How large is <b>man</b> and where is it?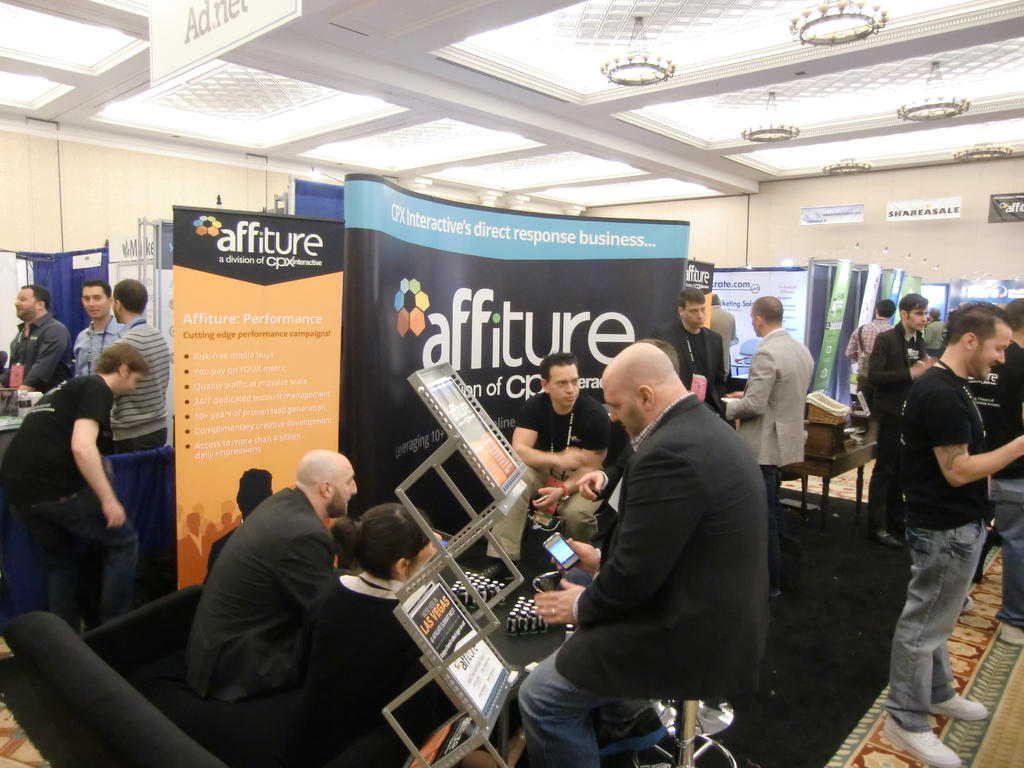
Bounding box: 209,466,273,579.
